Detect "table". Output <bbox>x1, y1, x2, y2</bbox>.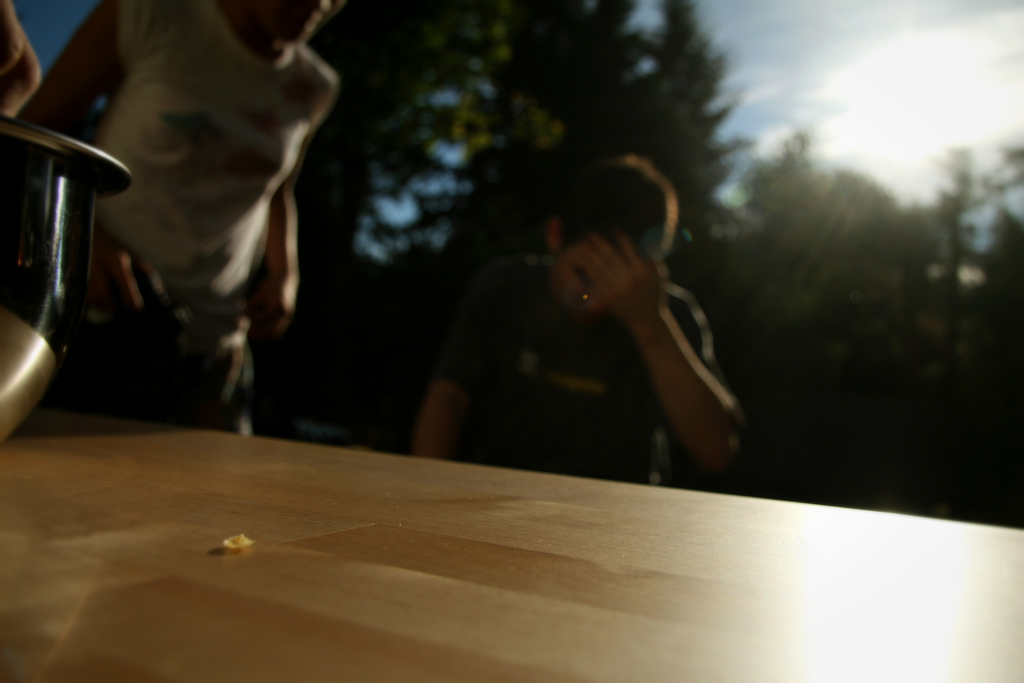
<bbox>0, 425, 1022, 682</bbox>.
